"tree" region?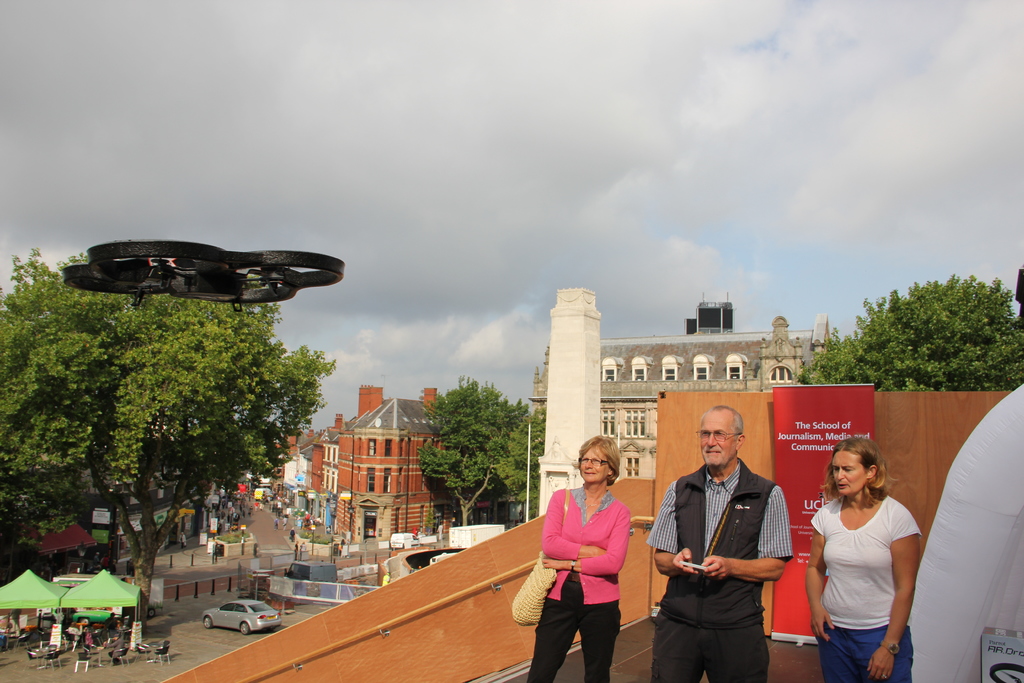
<bbox>0, 247, 336, 619</bbox>
